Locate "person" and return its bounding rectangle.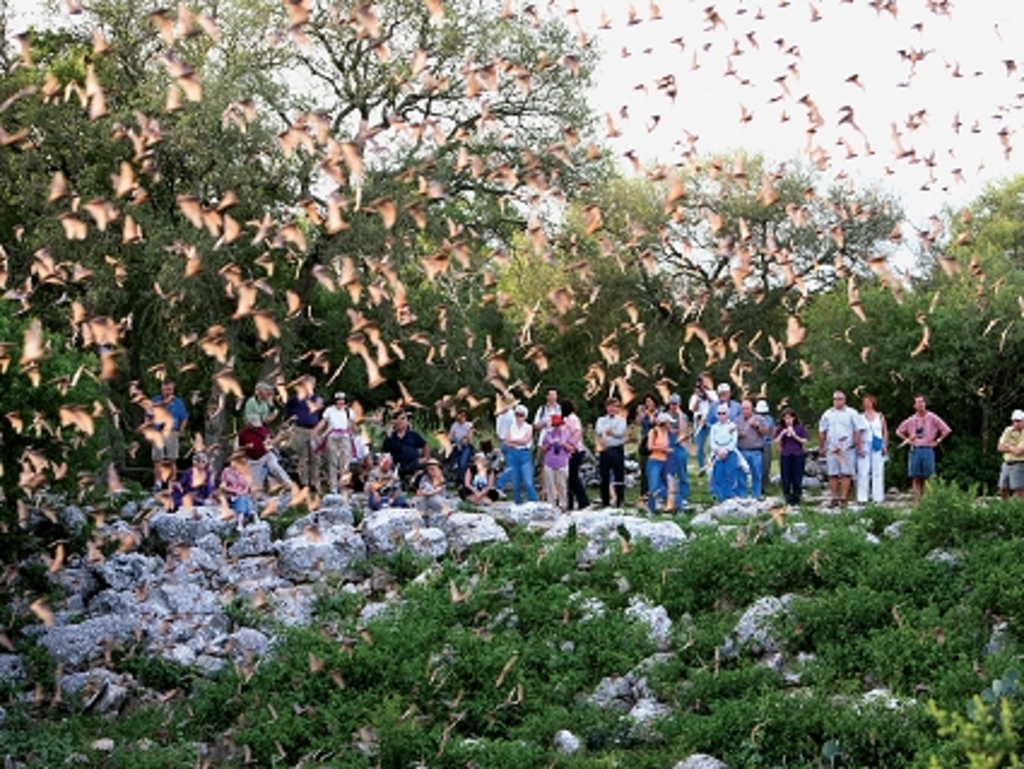
x1=241 y1=378 x2=275 y2=429.
